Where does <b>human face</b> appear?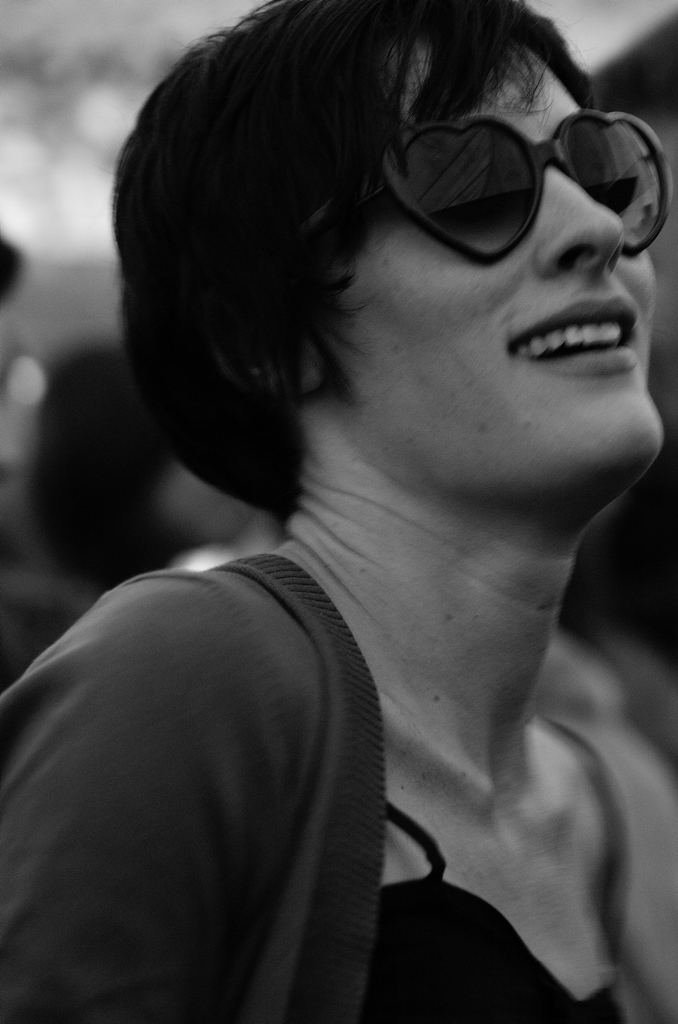
Appears at {"x1": 332, "y1": 31, "x2": 663, "y2": 517}.
